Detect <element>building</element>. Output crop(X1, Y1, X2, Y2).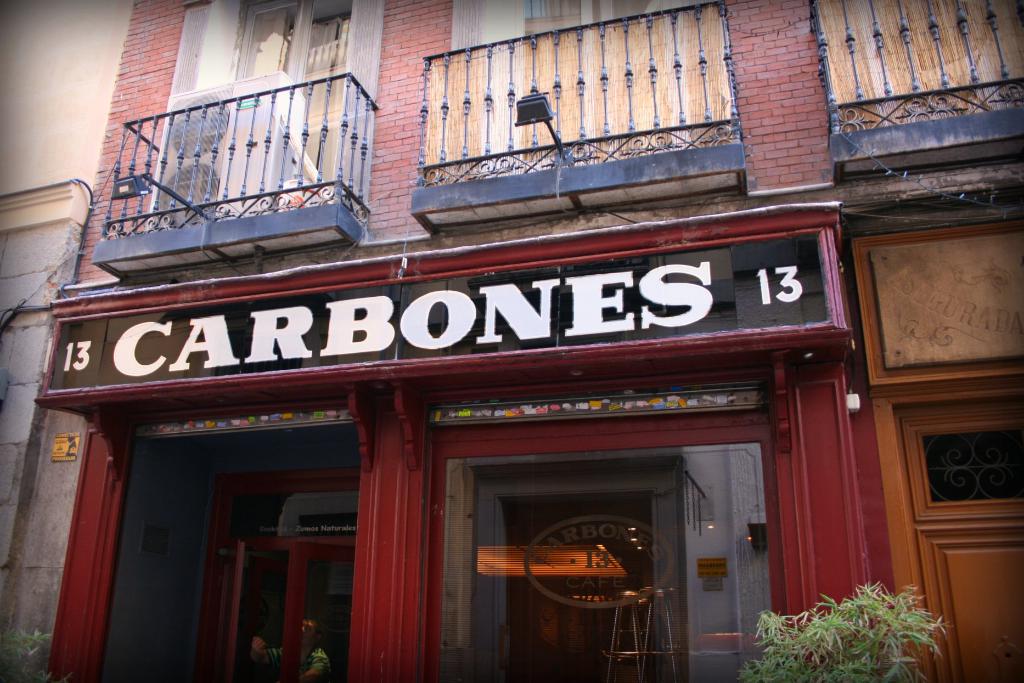
crop(0, 1, 889, 673).
